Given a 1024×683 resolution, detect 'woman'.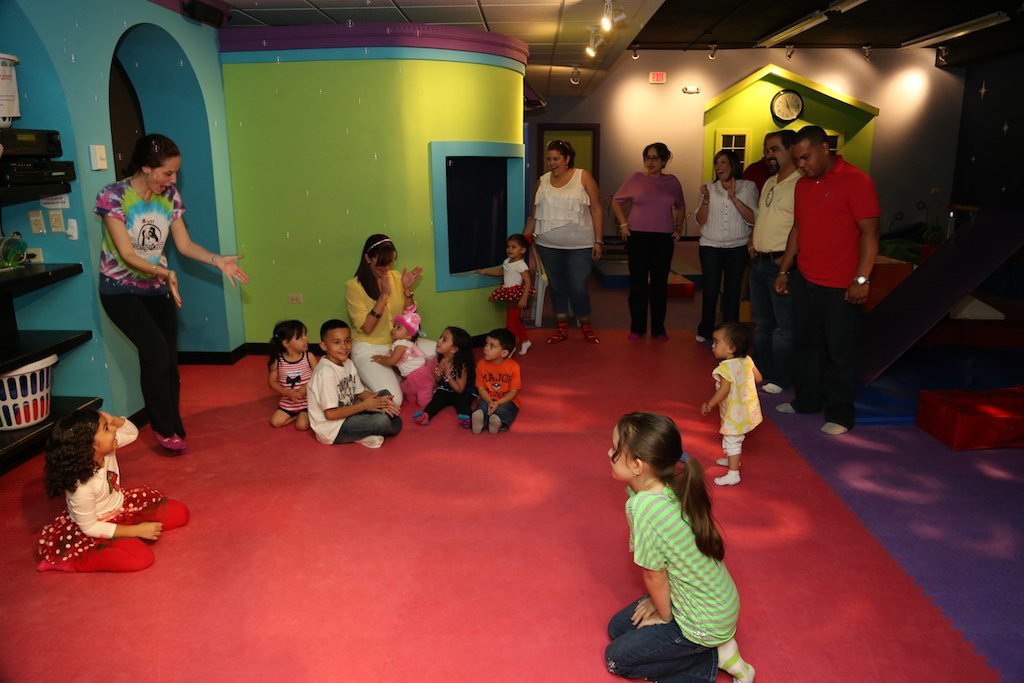
(x1=344, y1=231, x2=438, y2=404).
